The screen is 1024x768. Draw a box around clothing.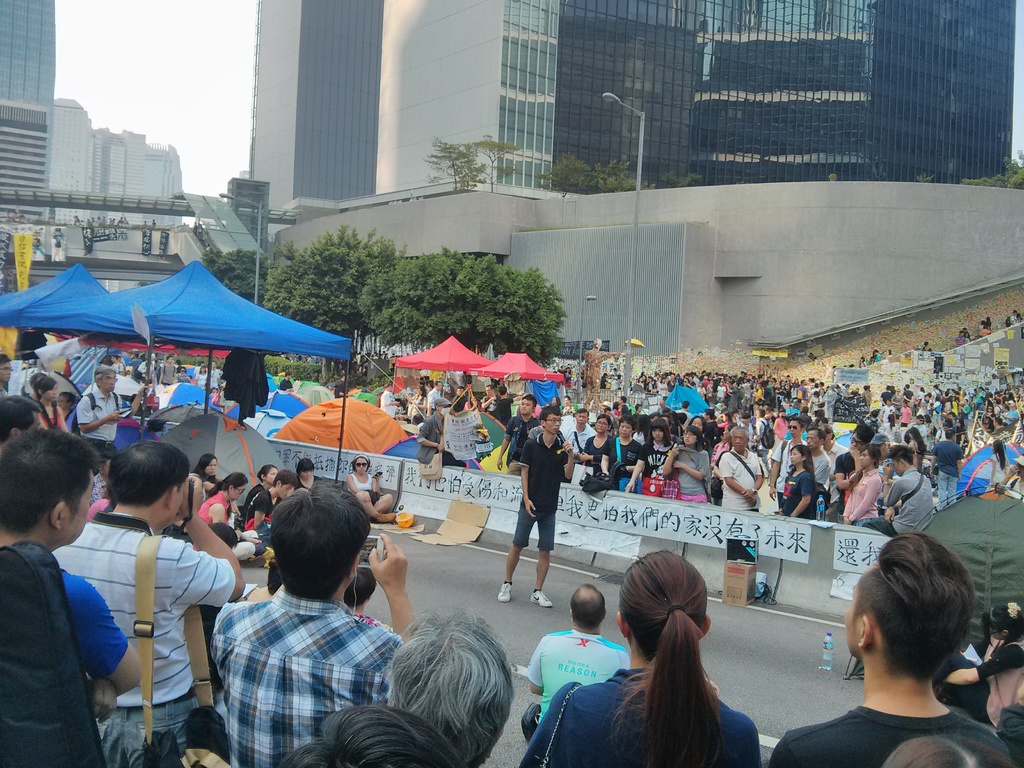
select_region(845, 474, 885, 524).
